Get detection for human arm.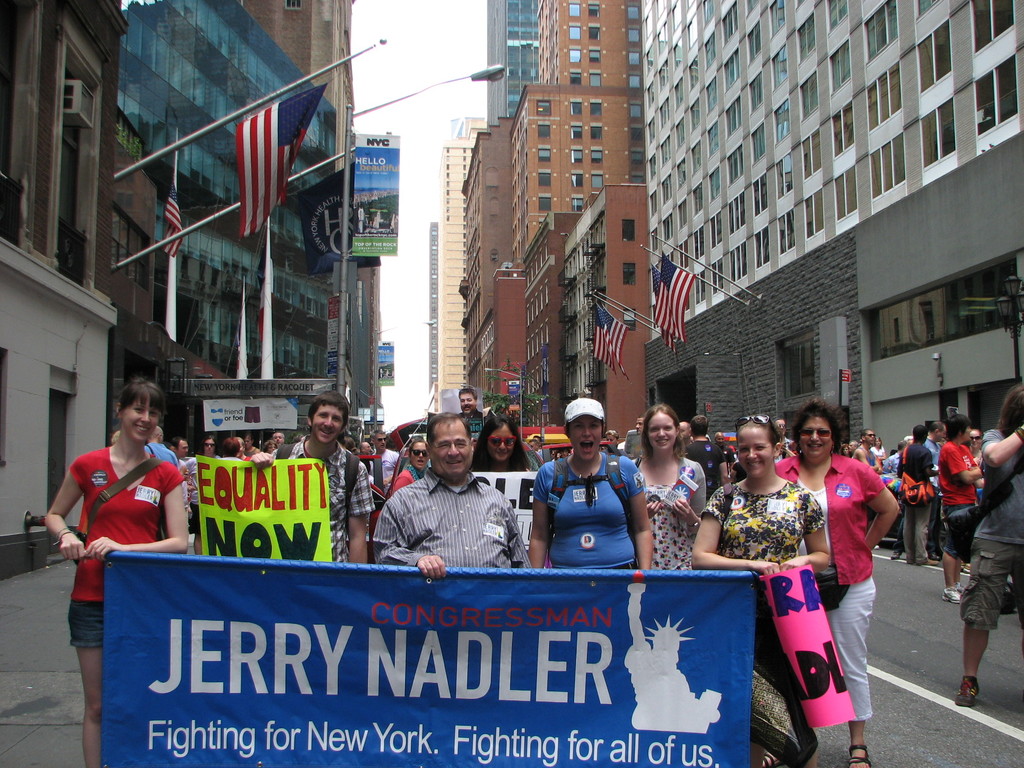
Detection: [376, 495, 444, 579].
